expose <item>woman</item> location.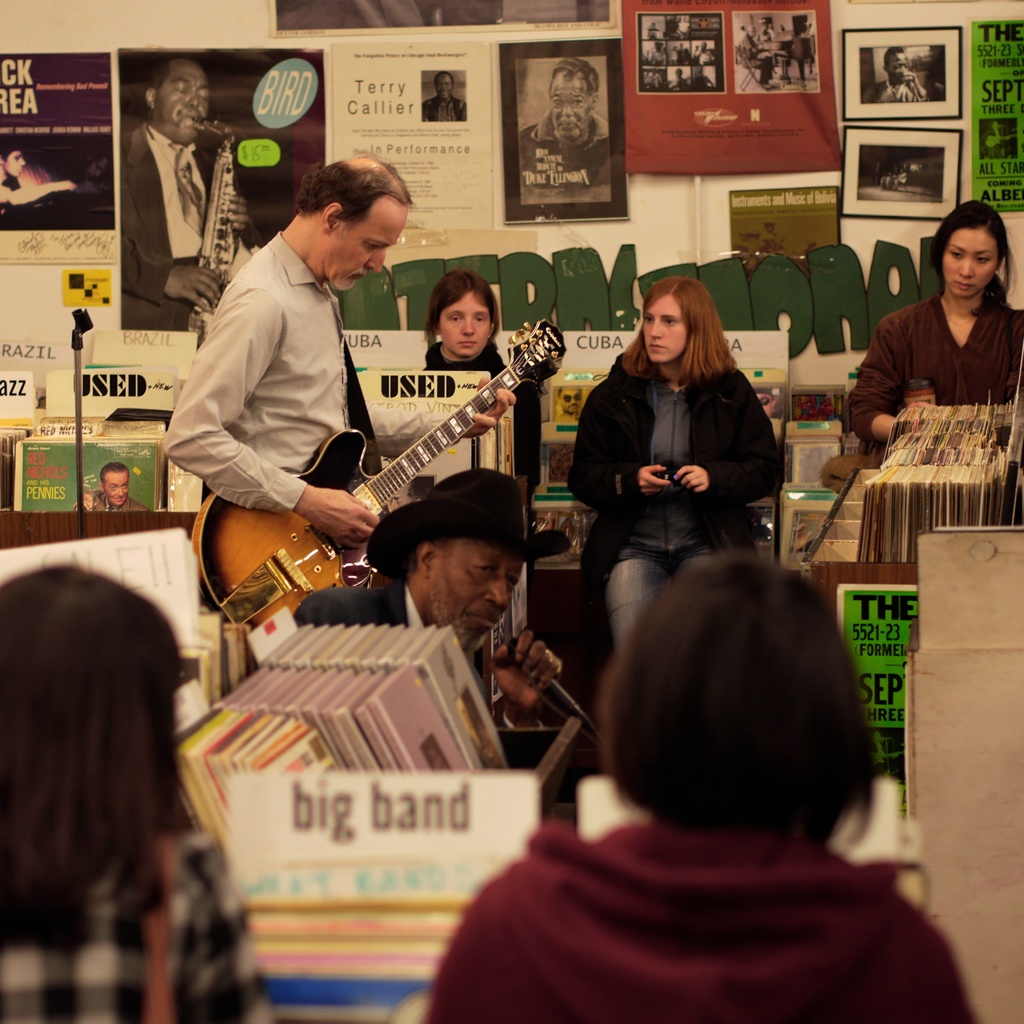
Exposed at 851/202/1023/455.
